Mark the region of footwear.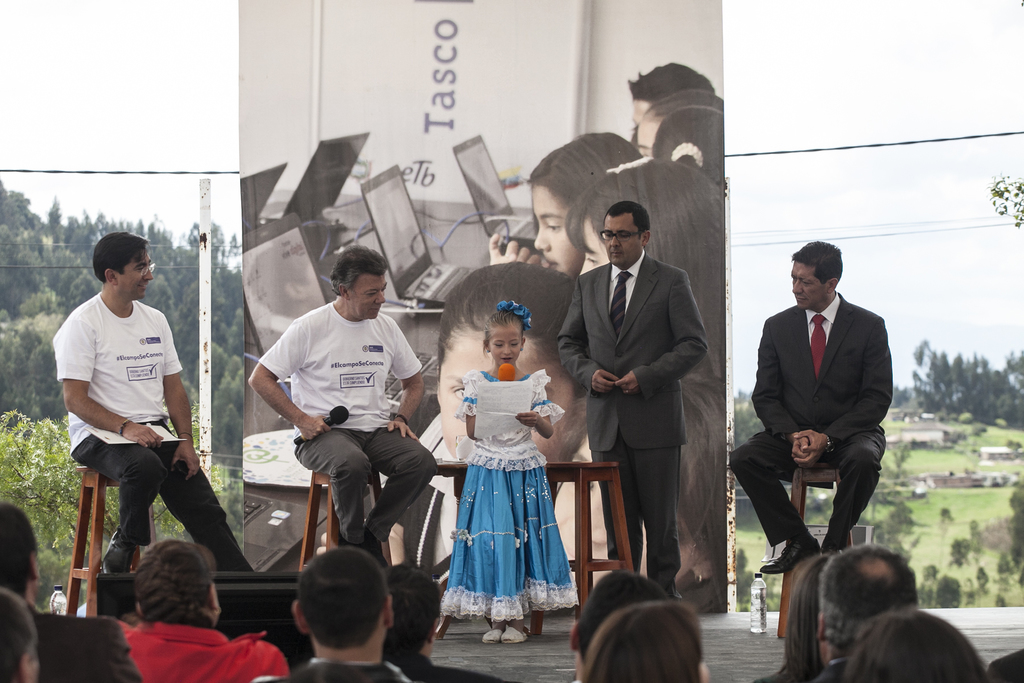
Region: <box>500,625,533,646</box>.
